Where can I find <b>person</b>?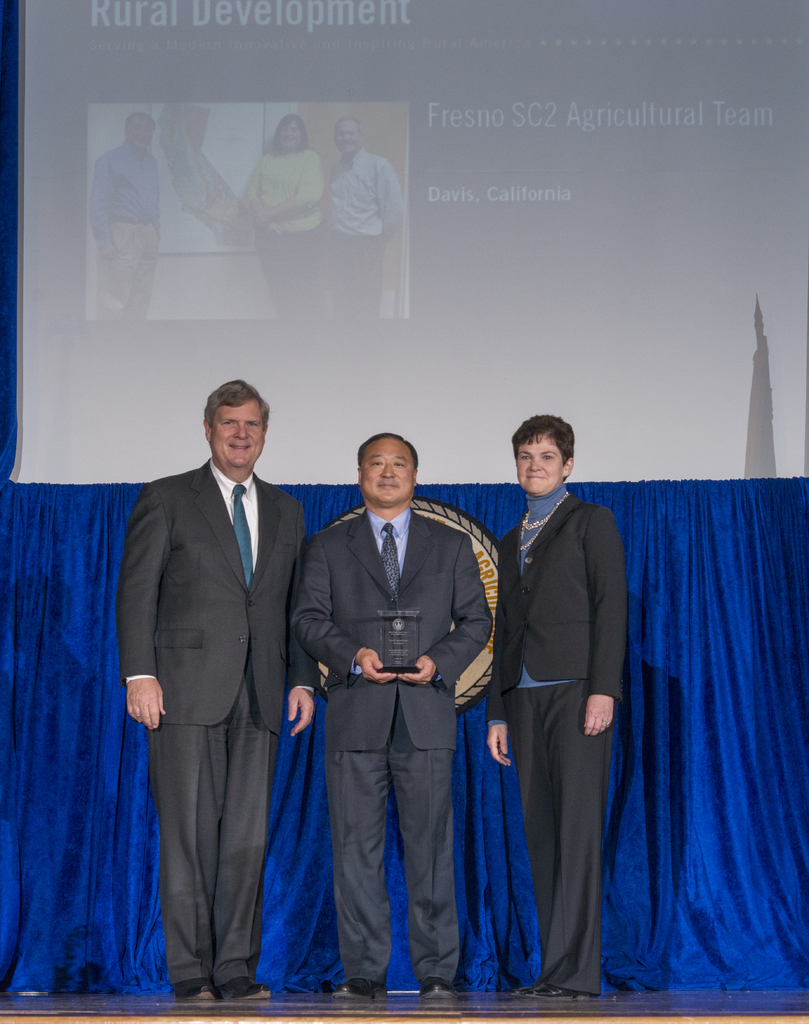
You can find it at pyautogui.locateOnScreen(482, 414, 630, 996).
